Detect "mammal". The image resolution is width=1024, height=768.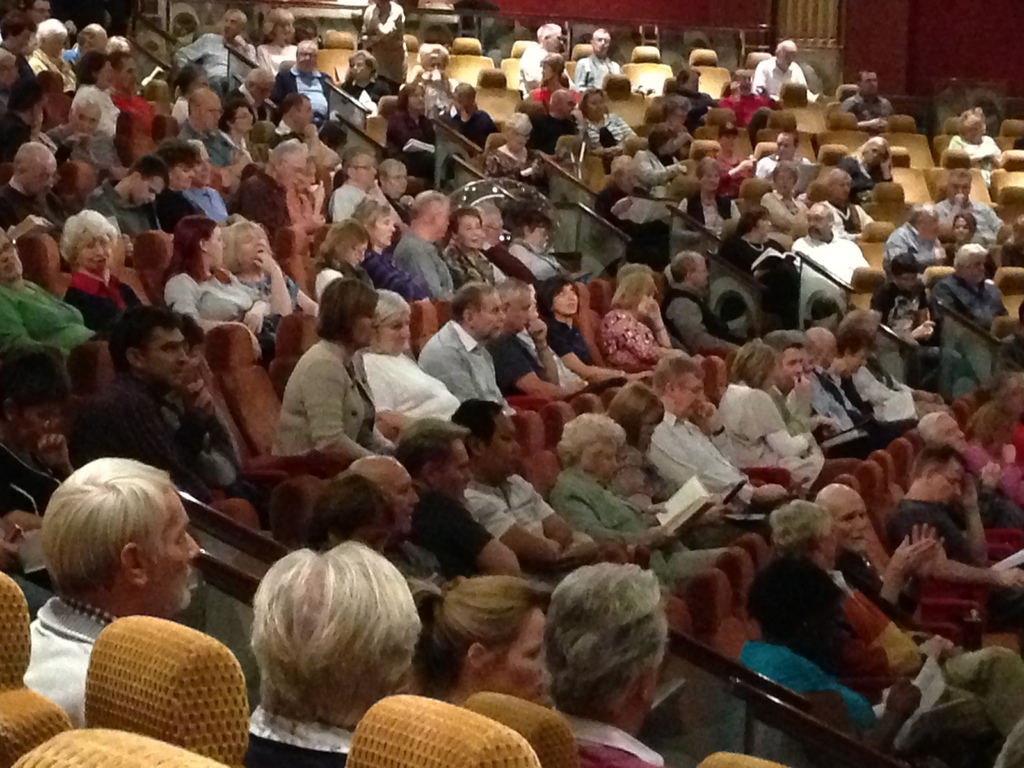
l=947, t=106, r=1005, b=165.
